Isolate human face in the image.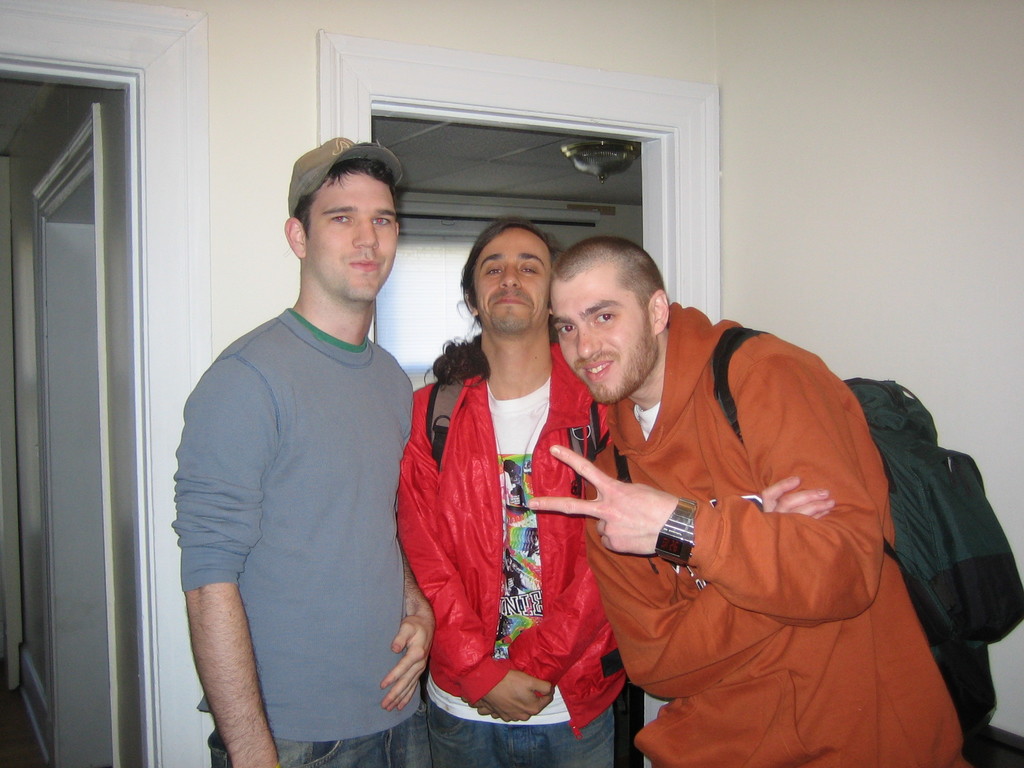
Isolated region: box=[473, 223, 551, 337].
